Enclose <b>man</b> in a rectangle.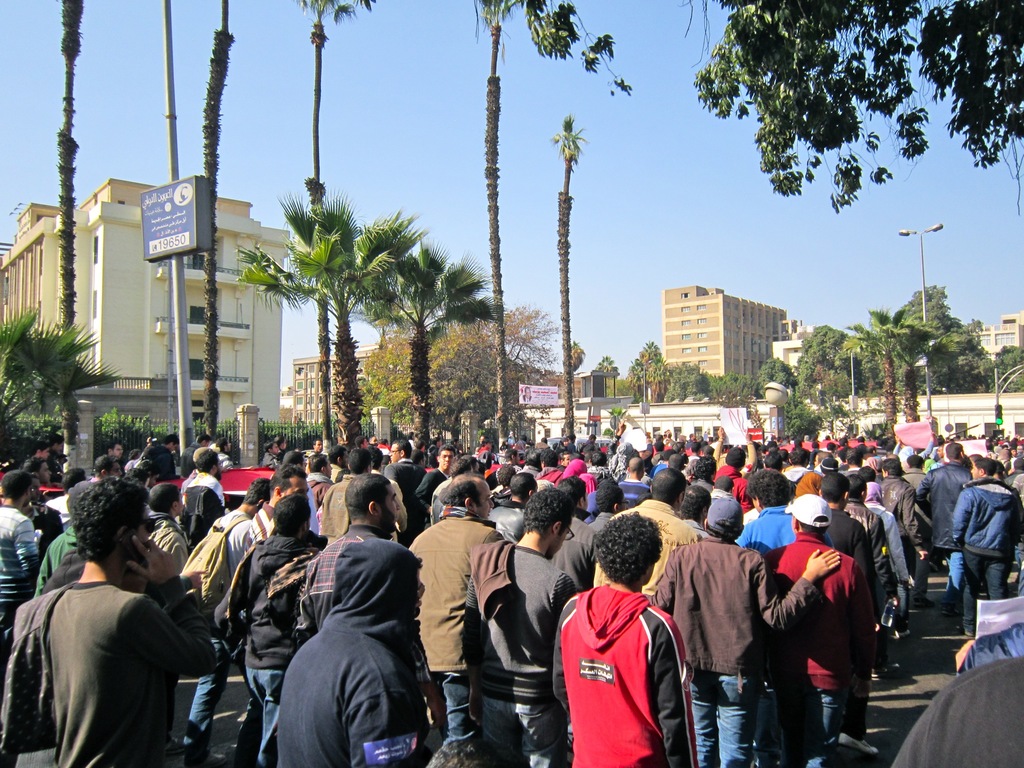
[x1=733, y1=467, x2=837, y2=560].
